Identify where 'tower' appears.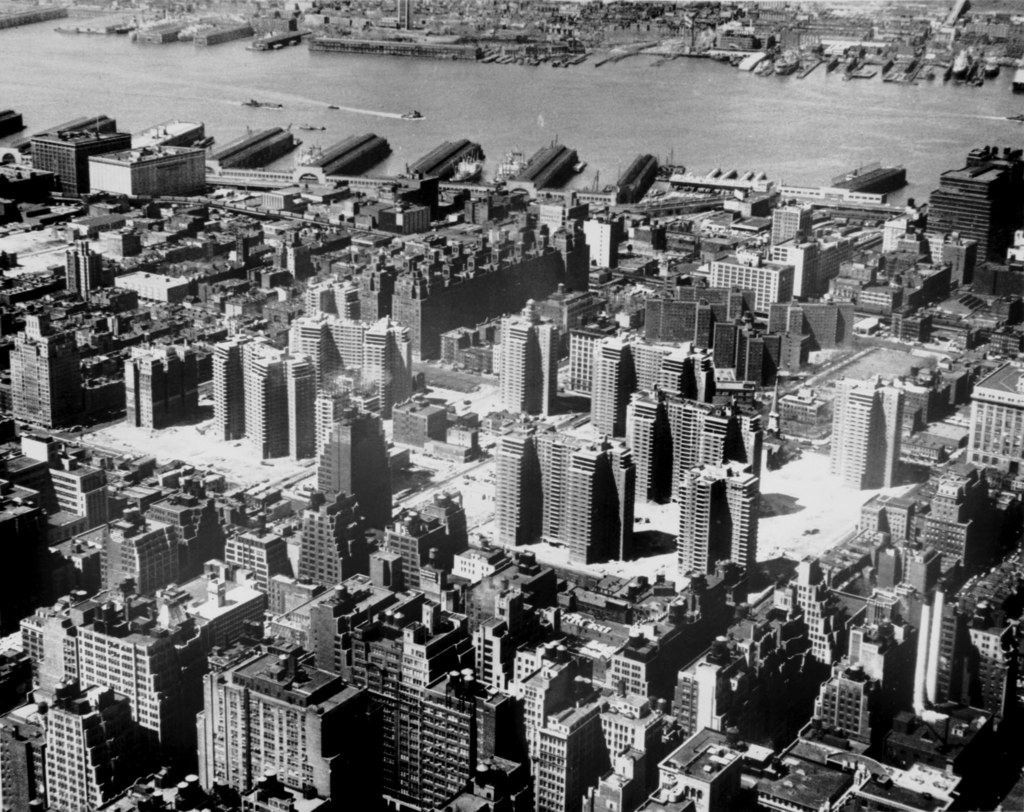
Appears at 317,406,392,528.
